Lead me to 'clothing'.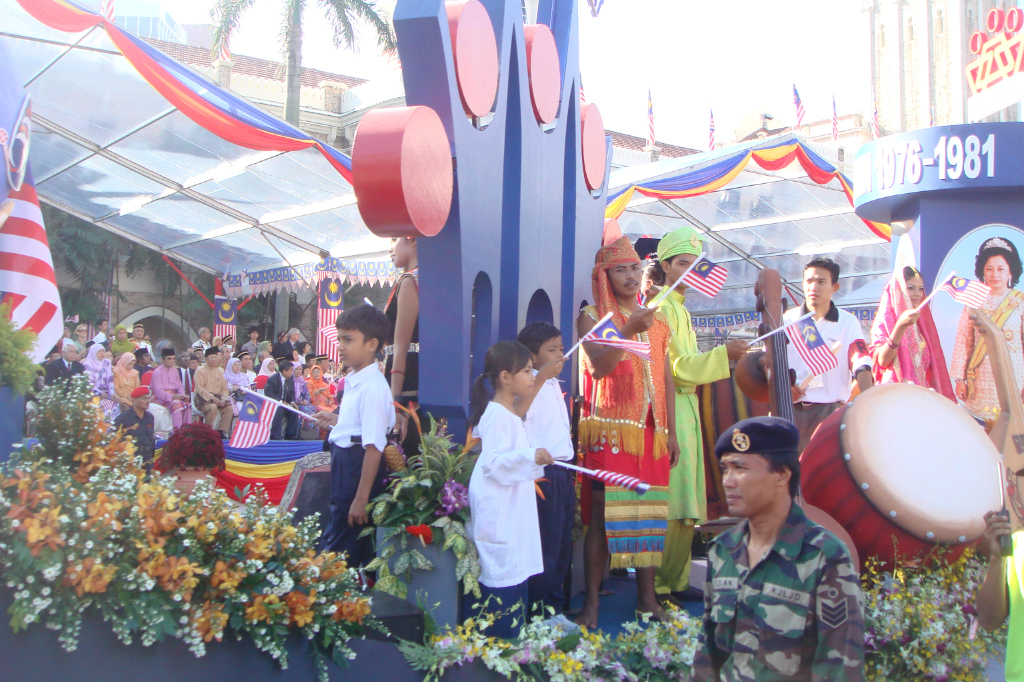
Lead to bbox=(315, 354, 394, 568).
